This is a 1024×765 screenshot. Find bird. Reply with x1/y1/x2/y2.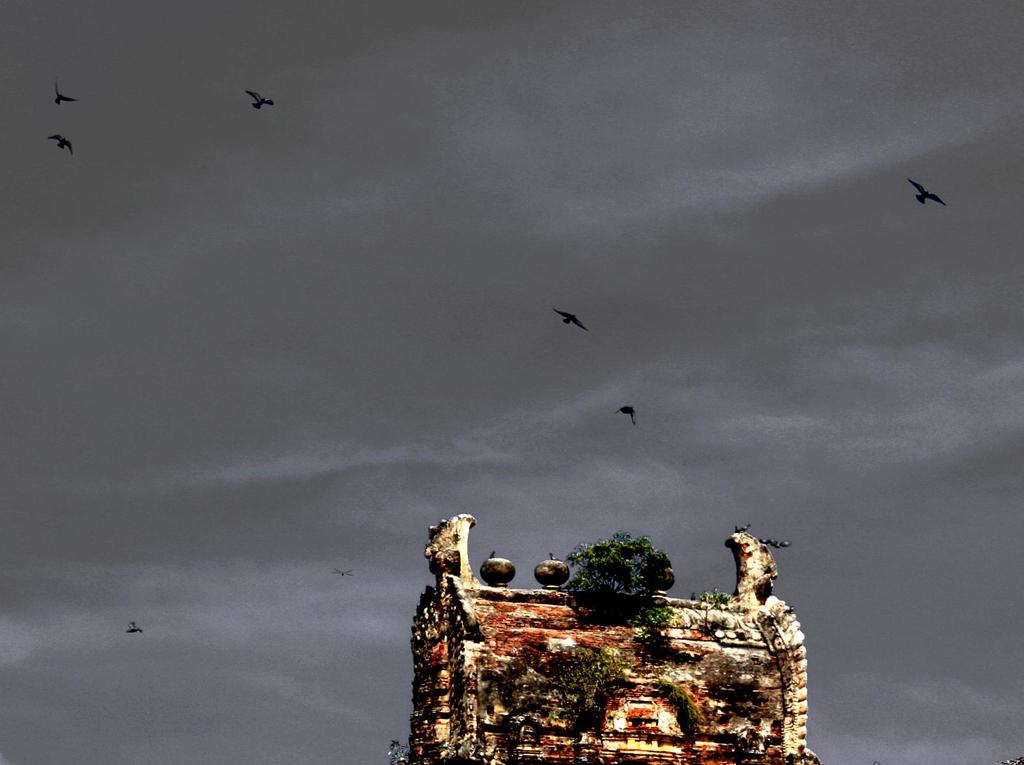
241/91/276/113.
